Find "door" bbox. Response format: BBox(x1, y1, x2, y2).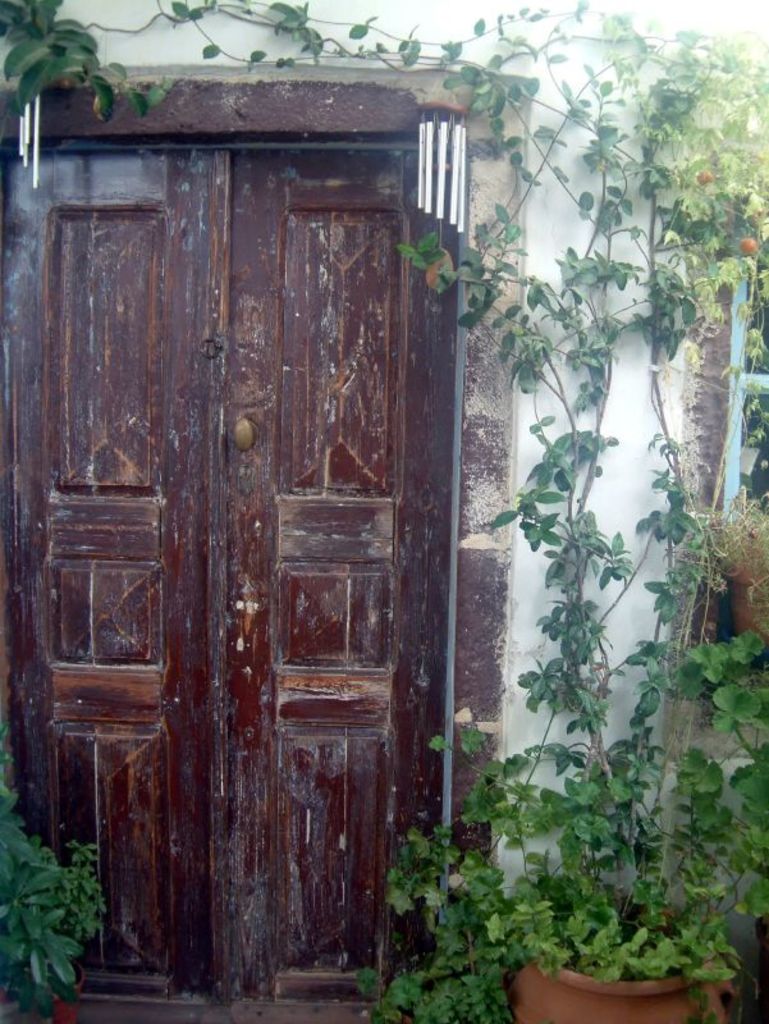
BBox(0, 138, 430, 986).
